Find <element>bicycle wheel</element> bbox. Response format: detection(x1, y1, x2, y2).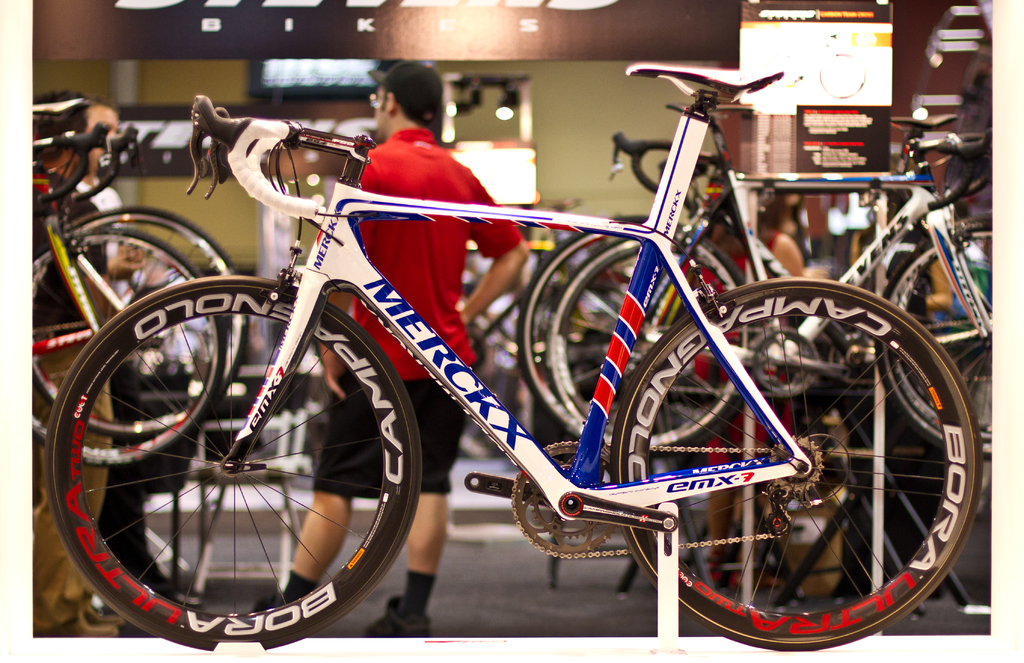
detection(33, 230, 230, 472).
